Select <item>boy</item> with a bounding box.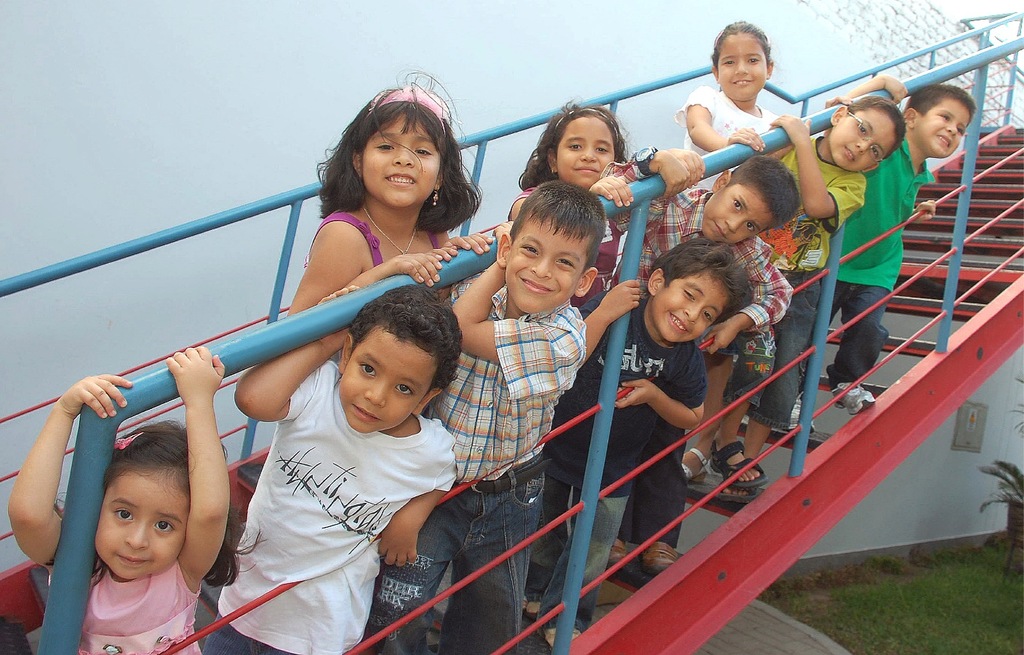
region(233, 279, 469, 654).
